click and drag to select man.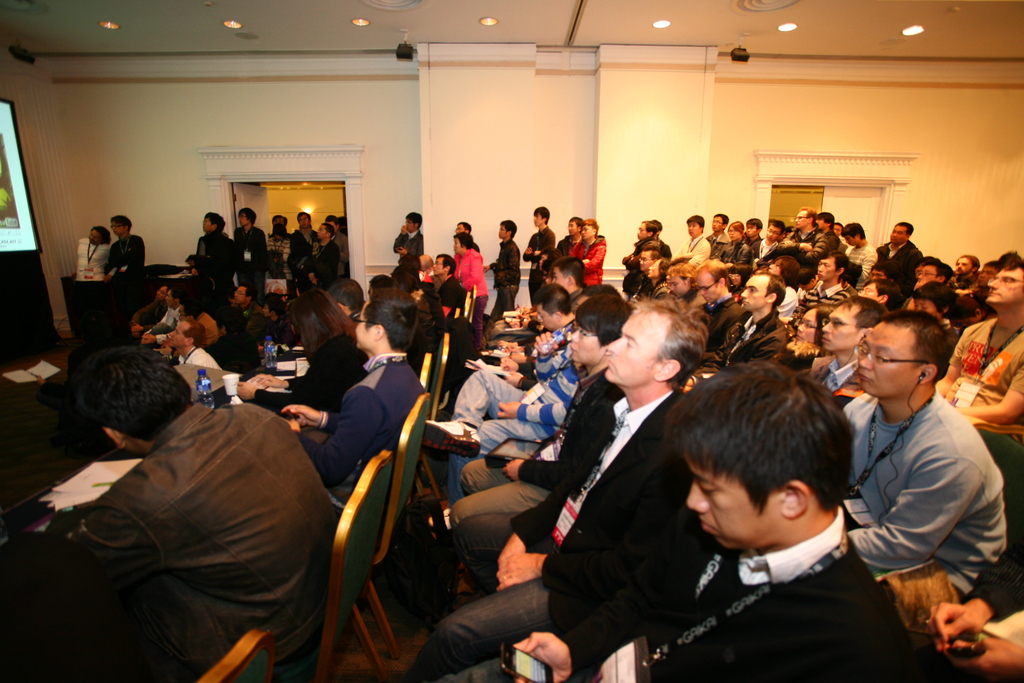
Selection: locate(522, 203, 564, 286).
